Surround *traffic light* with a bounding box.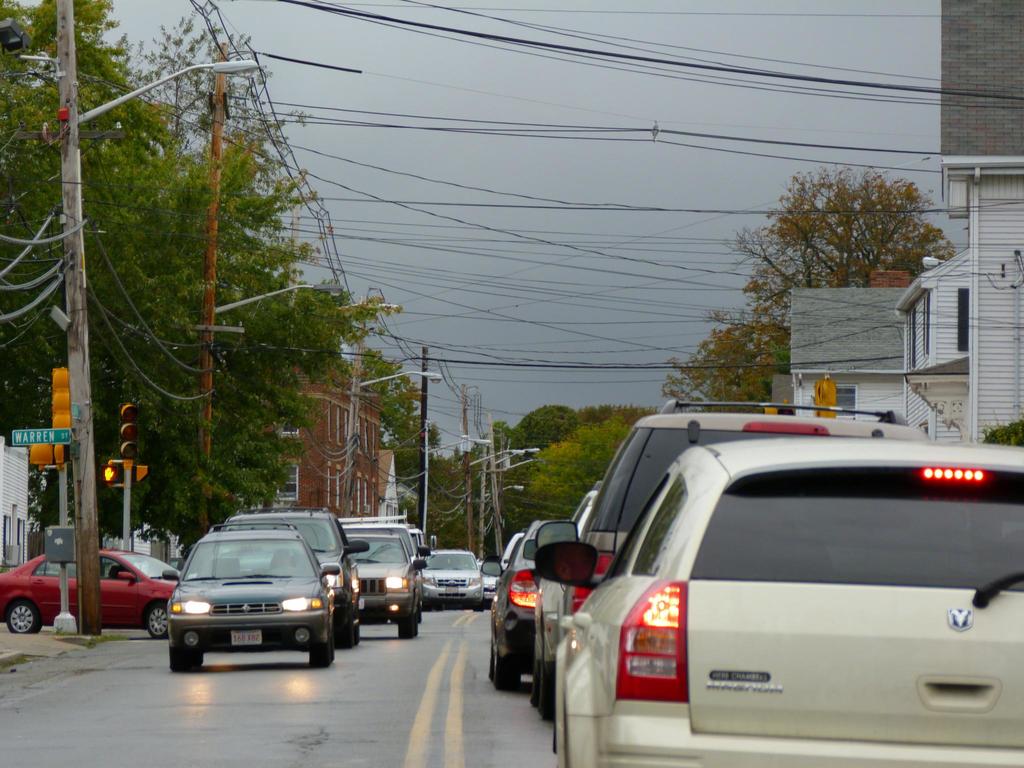
select_region(51, 369, 70, 429).
